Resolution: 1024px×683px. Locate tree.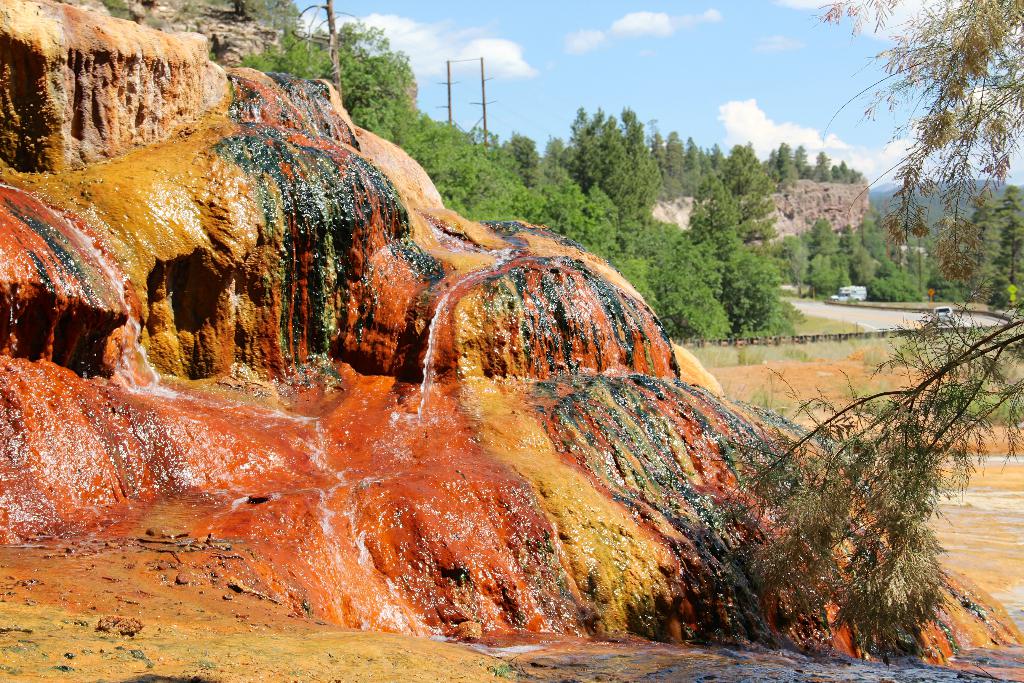
(left=739, top=278, right=1023, bottom=654).
